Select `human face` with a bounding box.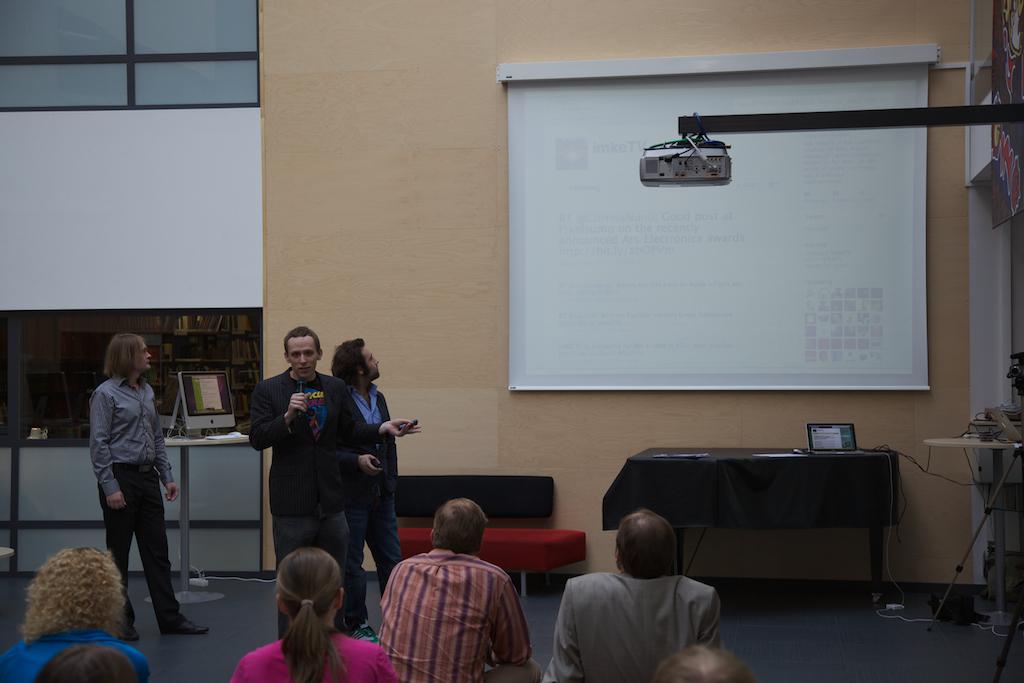
rect(286, 338, 317, 377).
